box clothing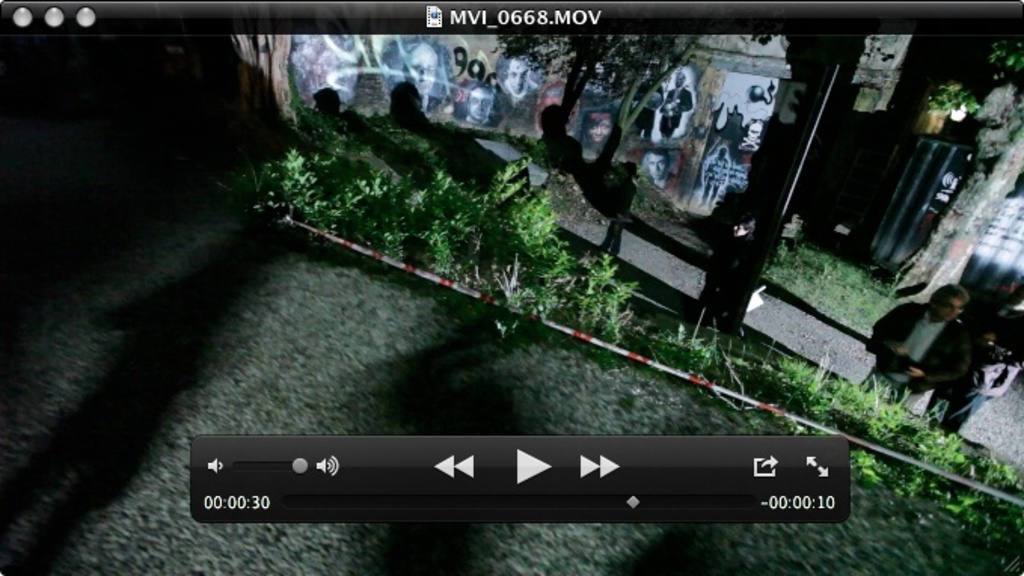
select_region(878, 264, 1006, 418)
